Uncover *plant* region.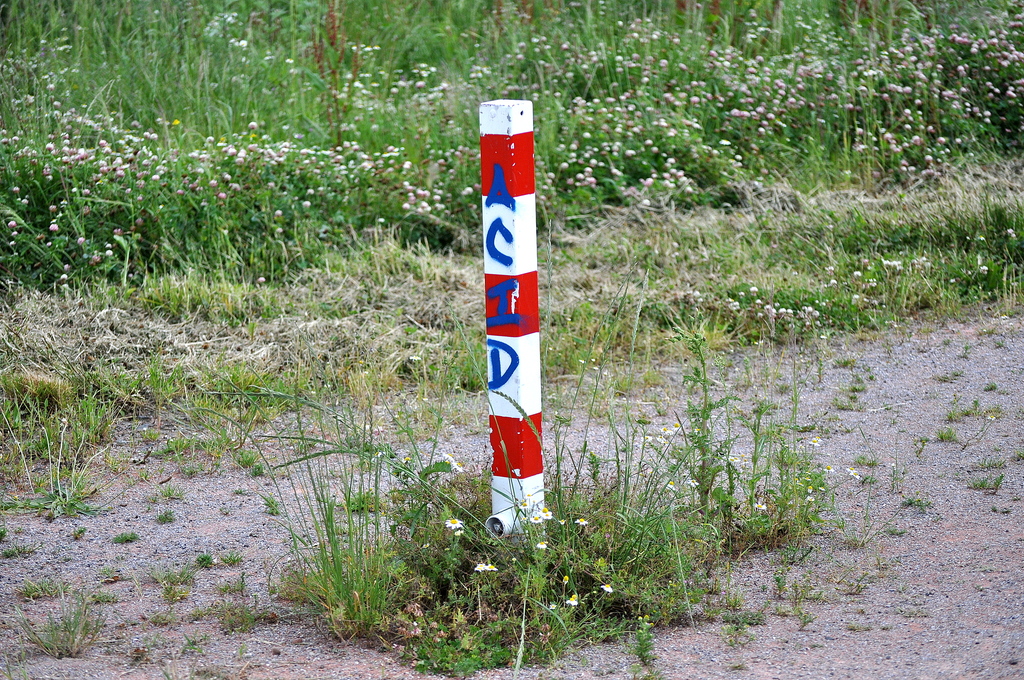
Uncovered: (left=11, top=566, right=124, bottom=611).
